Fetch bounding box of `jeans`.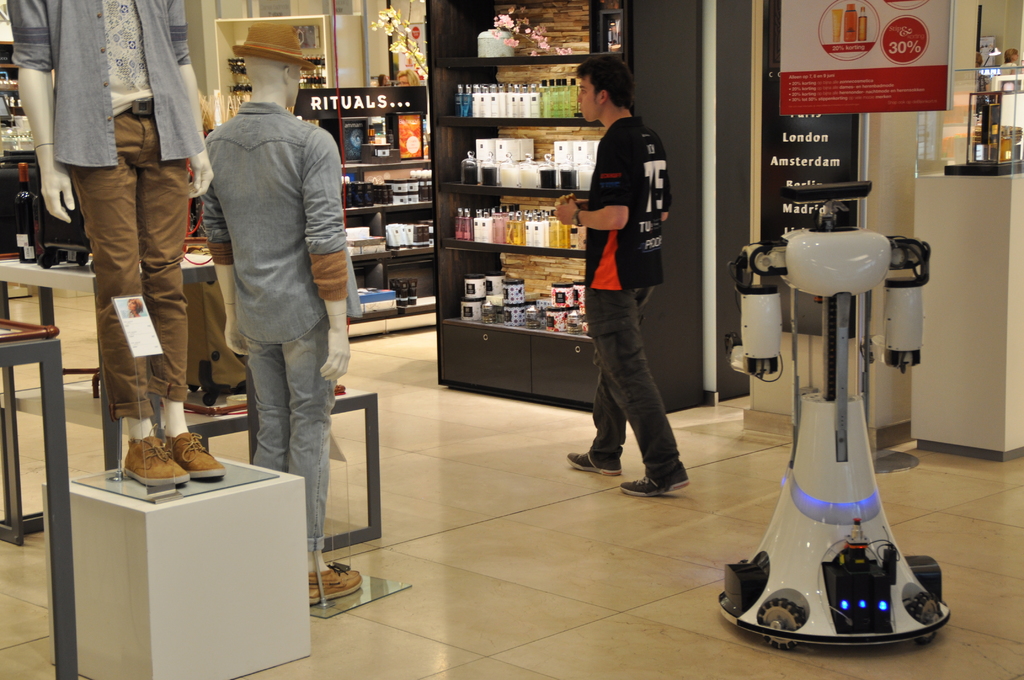
Bbox: left=69, top=113, right=190, bottom=417.
